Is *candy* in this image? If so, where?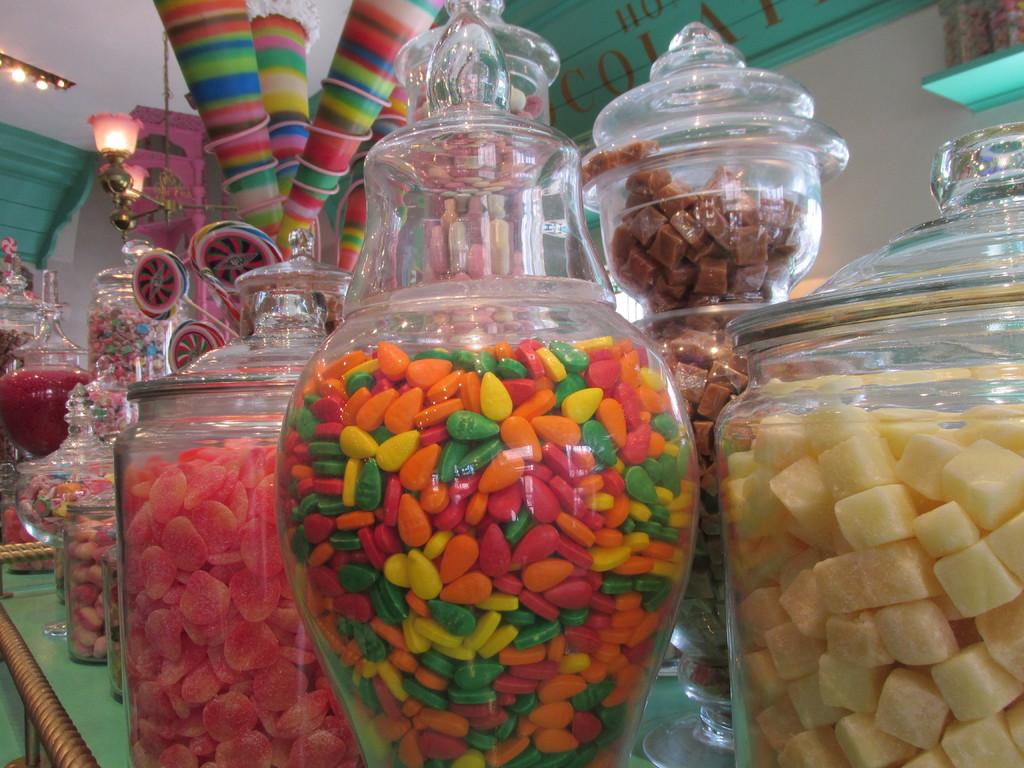
Yes, at bbox=[188, 218, 284, 308].
